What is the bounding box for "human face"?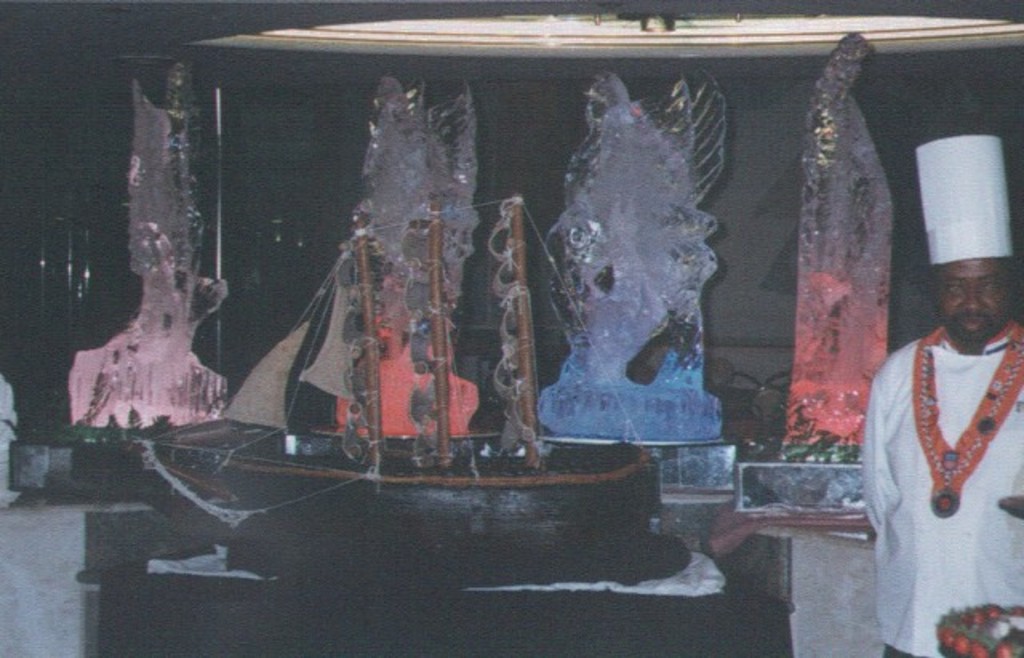
936 258 1006 344.
